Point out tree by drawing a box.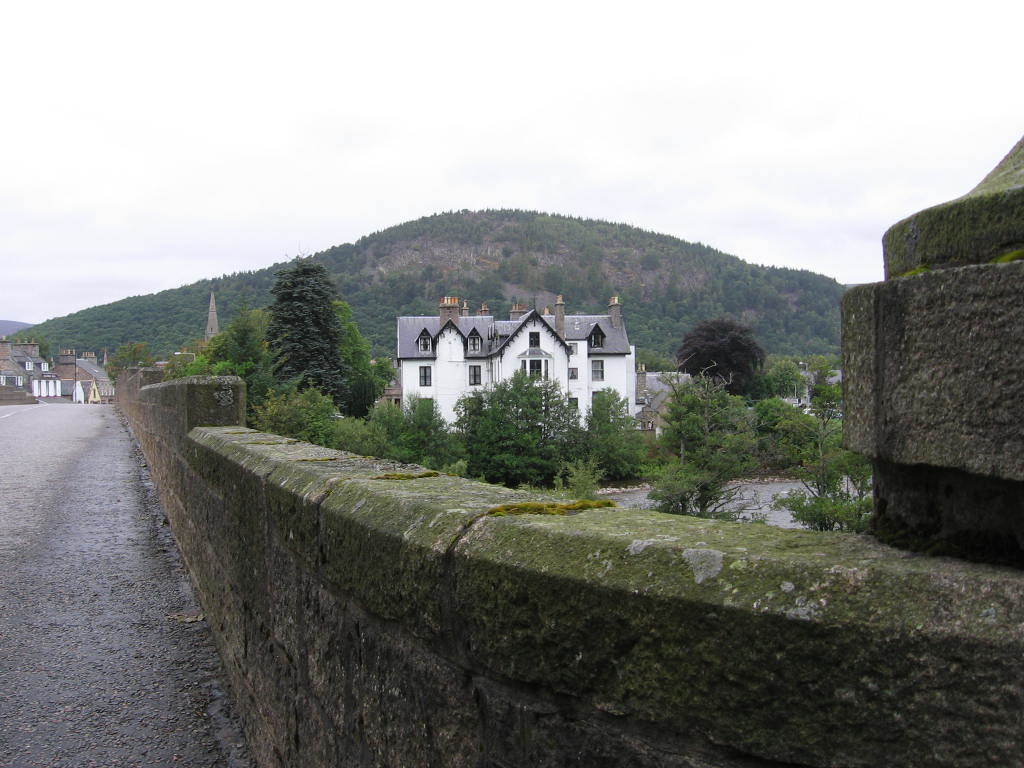
243:241:366:418.
